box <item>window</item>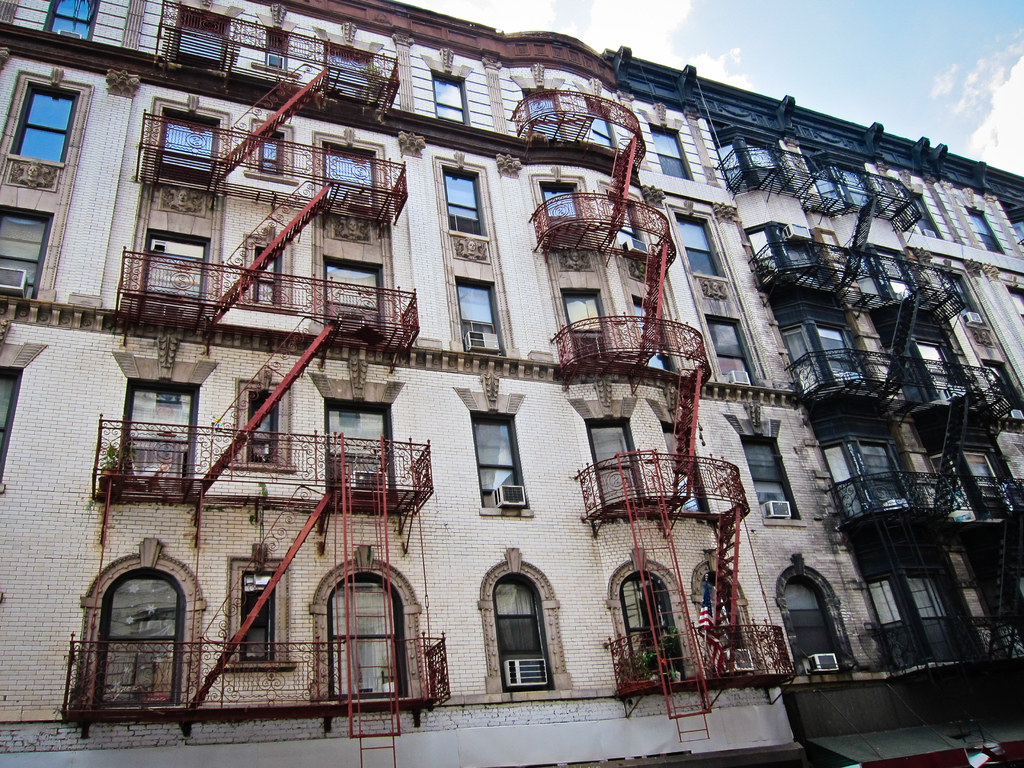
[left=705, top=318, right=761, bottom=396]
